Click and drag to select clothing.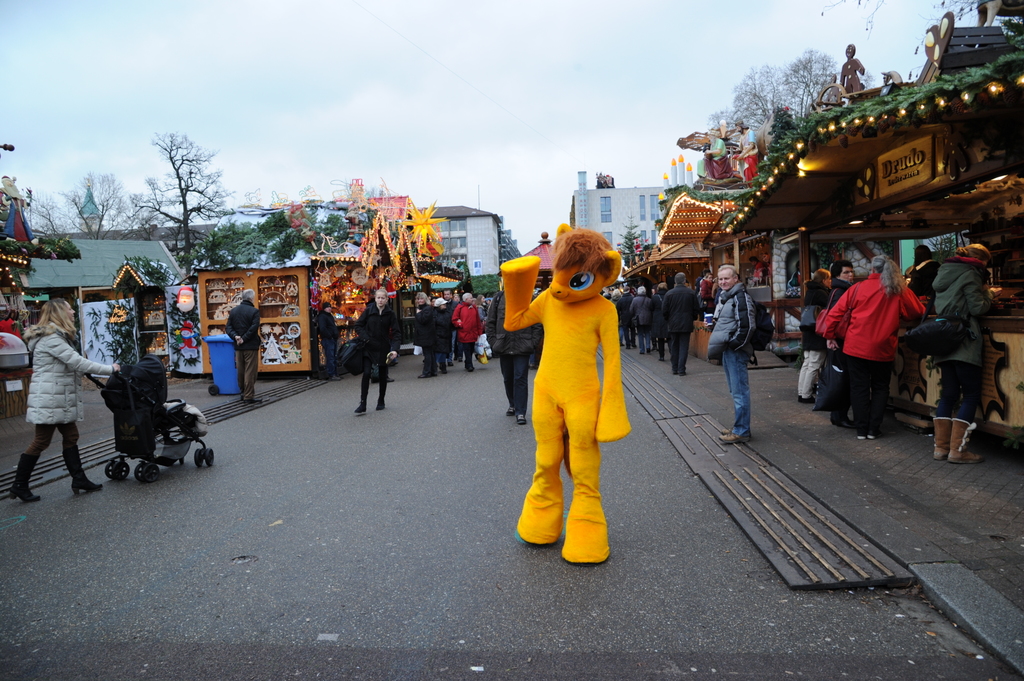
Selection: bbox(660, 277, 708, 372).
